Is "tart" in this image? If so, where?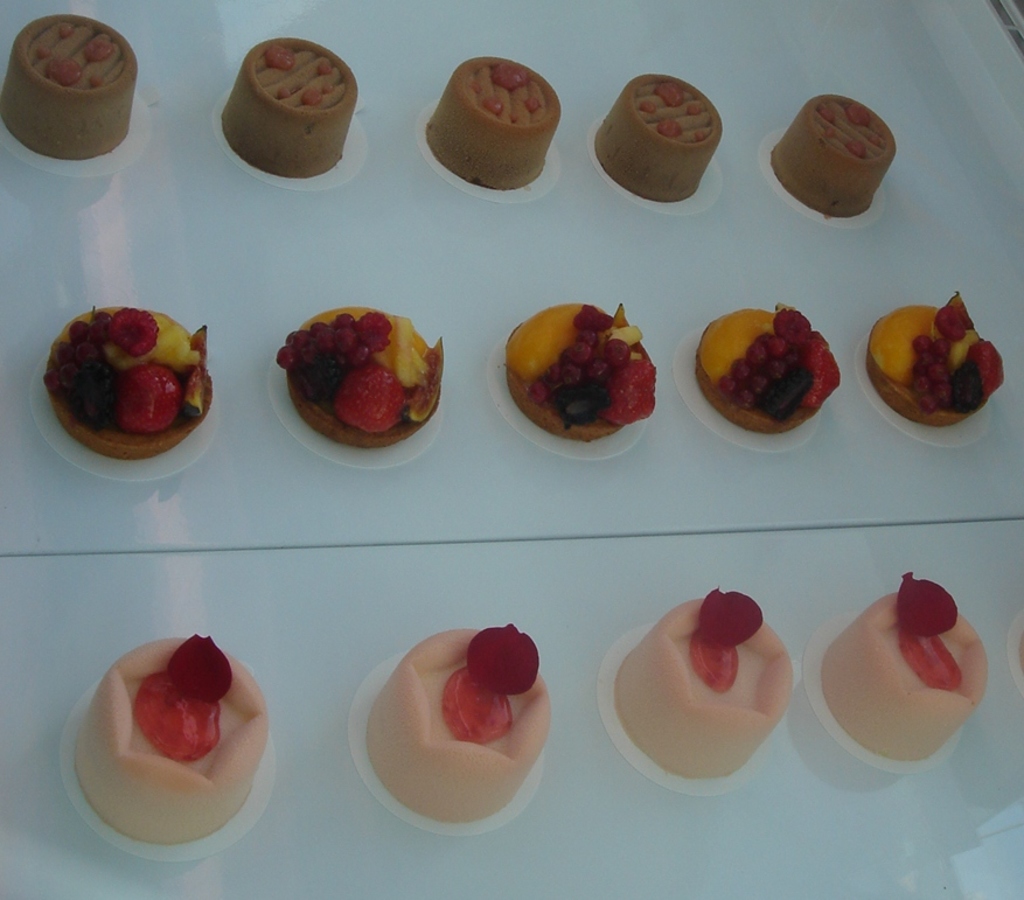
Yes, at 217, 34, 362, 182.
